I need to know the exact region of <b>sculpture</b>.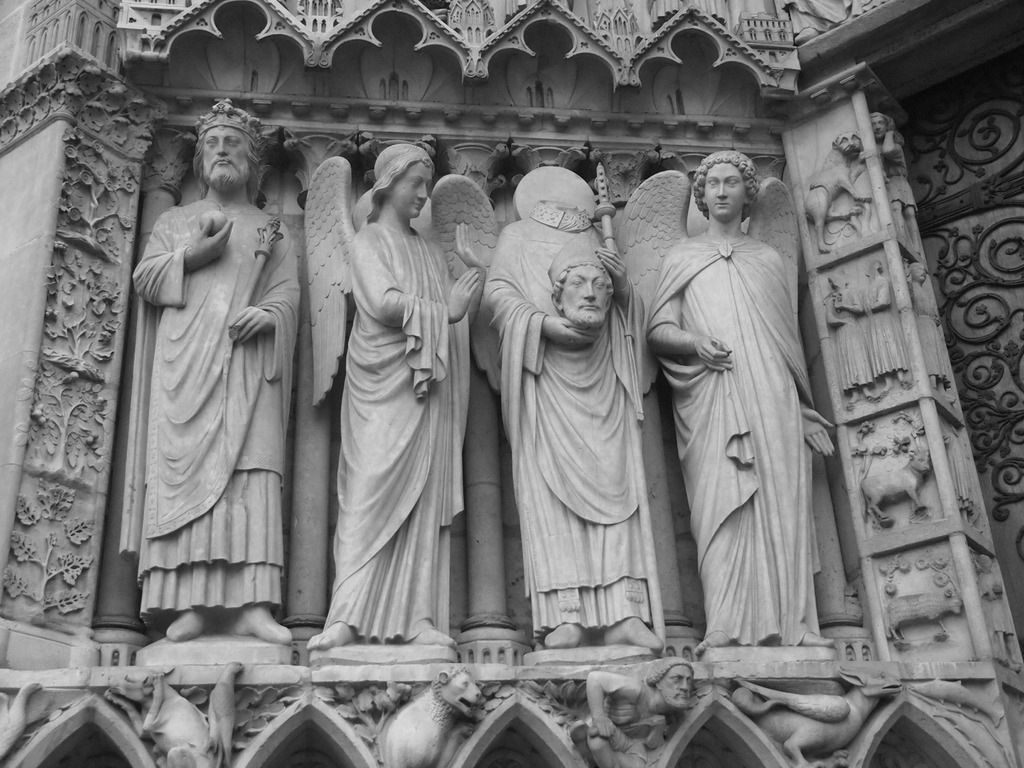
Region: left=609, top=159, right=835, bottom=643.
